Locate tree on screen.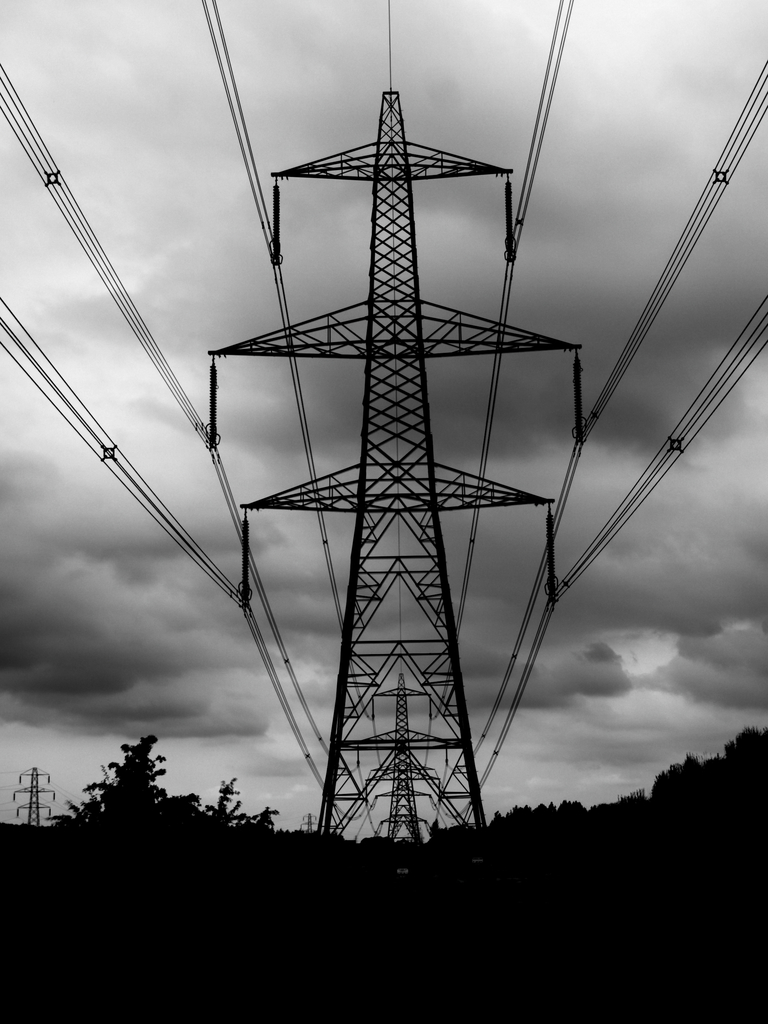
On screen at (181,767,248,836).
